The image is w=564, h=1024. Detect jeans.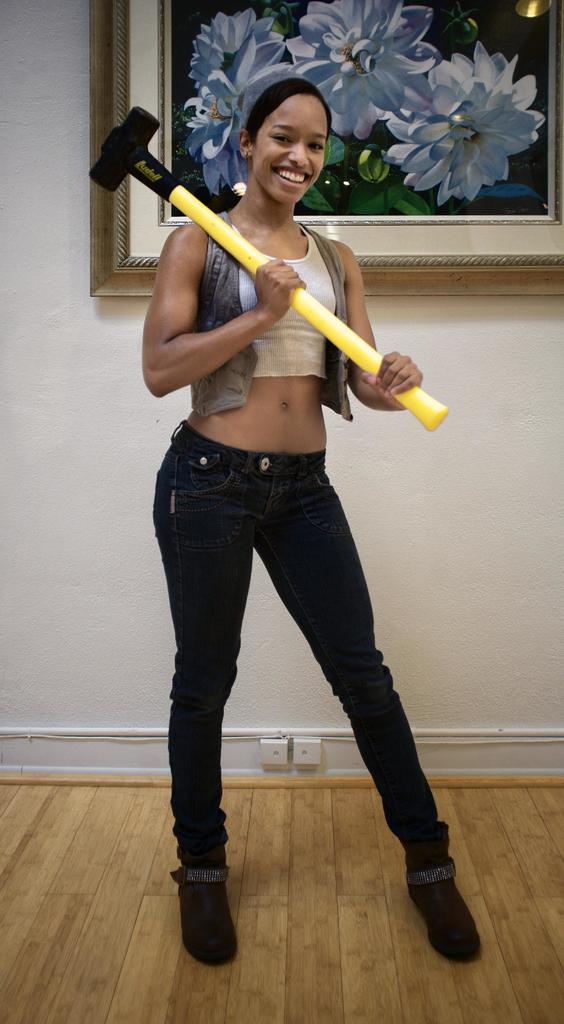
Detection: [x1=143, y1=419, x2=457, y2=921].
